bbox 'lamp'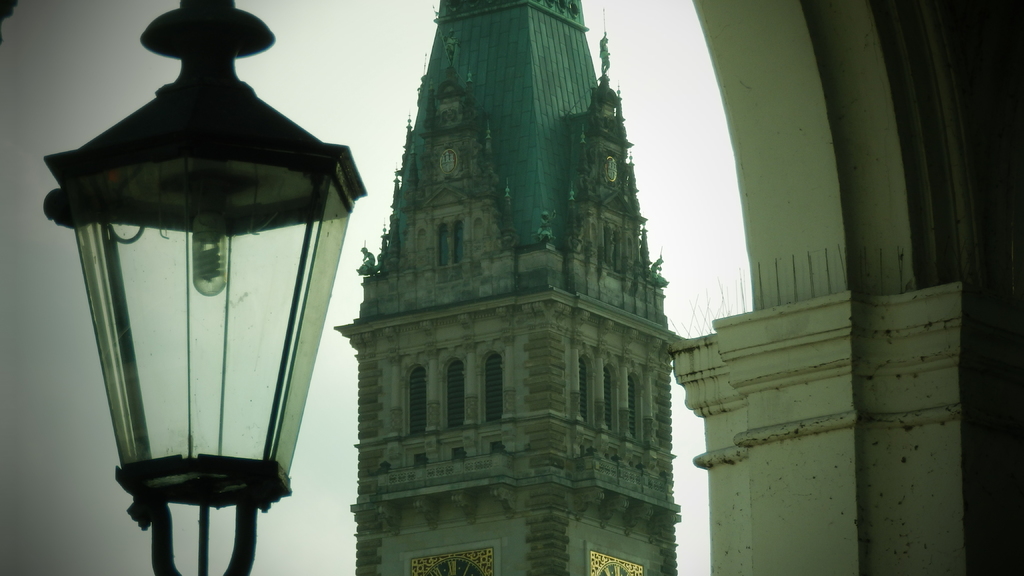
bbox(38, 1, 371, 574)
